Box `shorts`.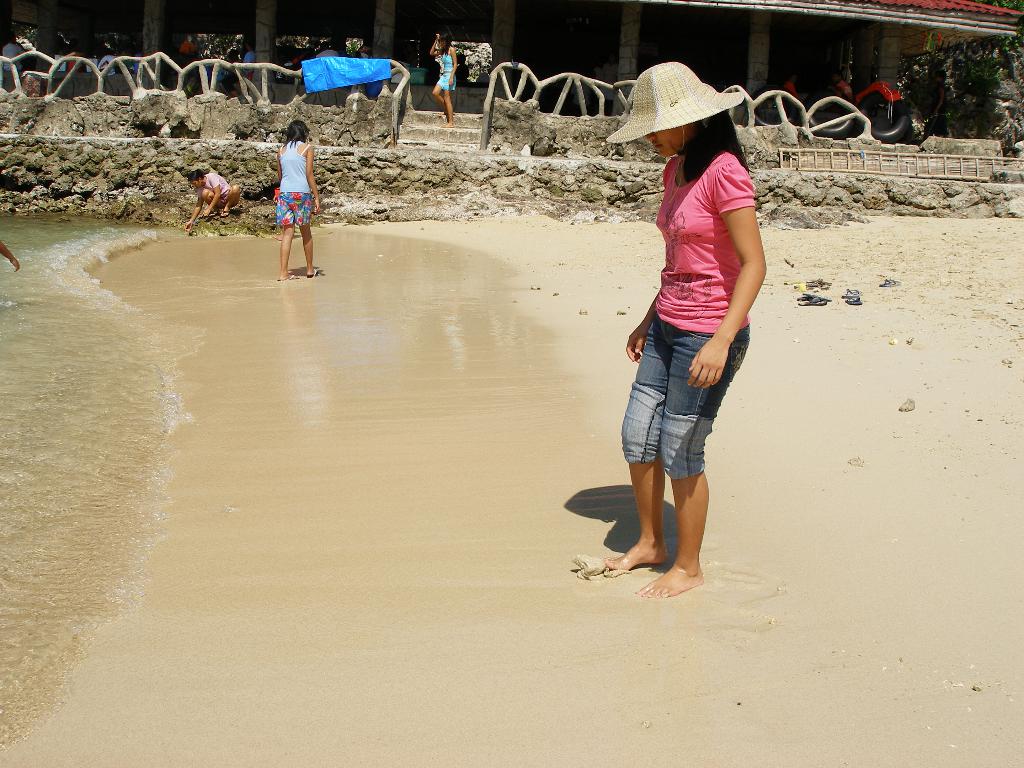
rect(218, 193, 230, 205).
